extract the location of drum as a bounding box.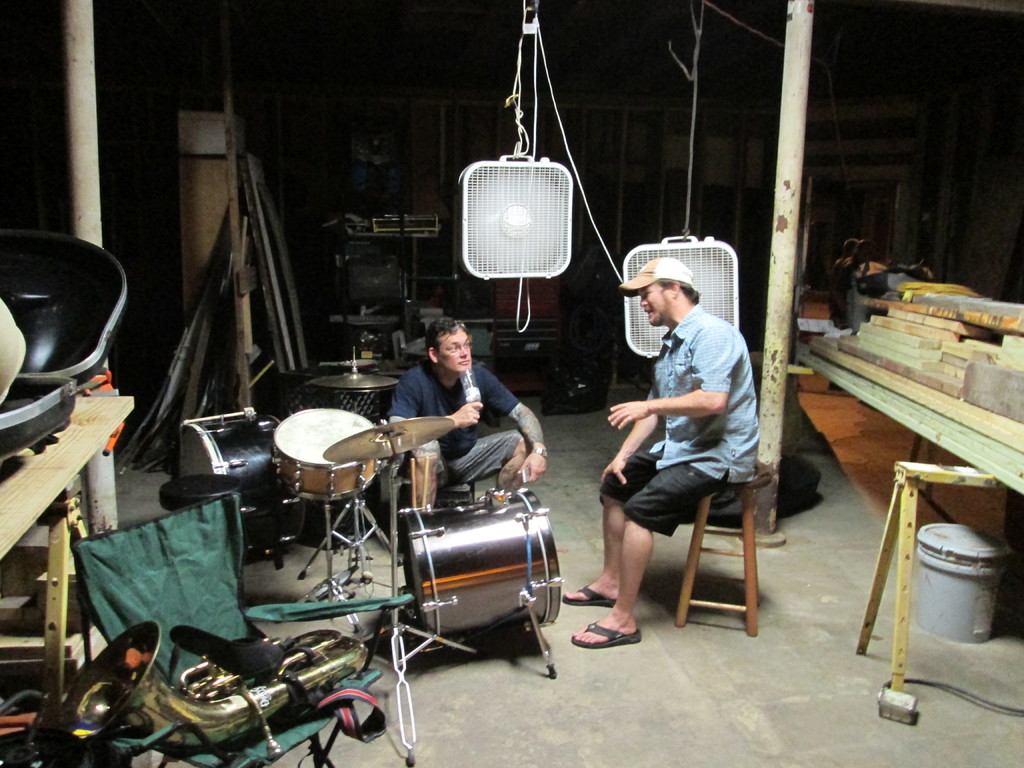
[x1=181, y1=408, x2=305, y2=566].
